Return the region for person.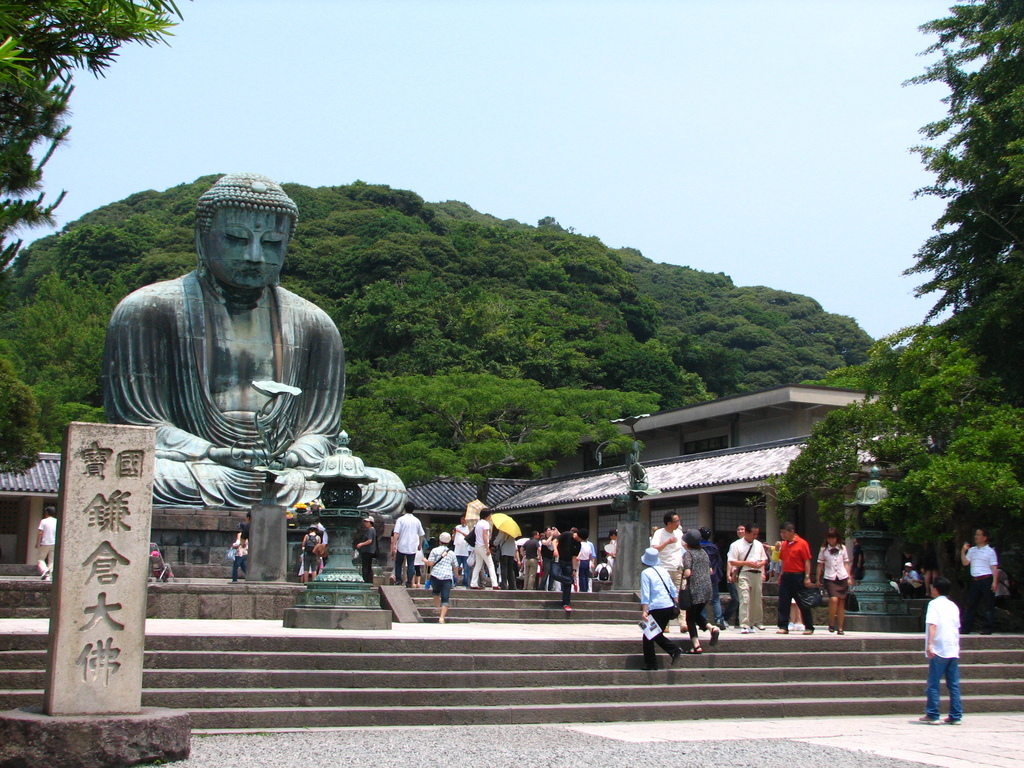
228:531:247:580.
